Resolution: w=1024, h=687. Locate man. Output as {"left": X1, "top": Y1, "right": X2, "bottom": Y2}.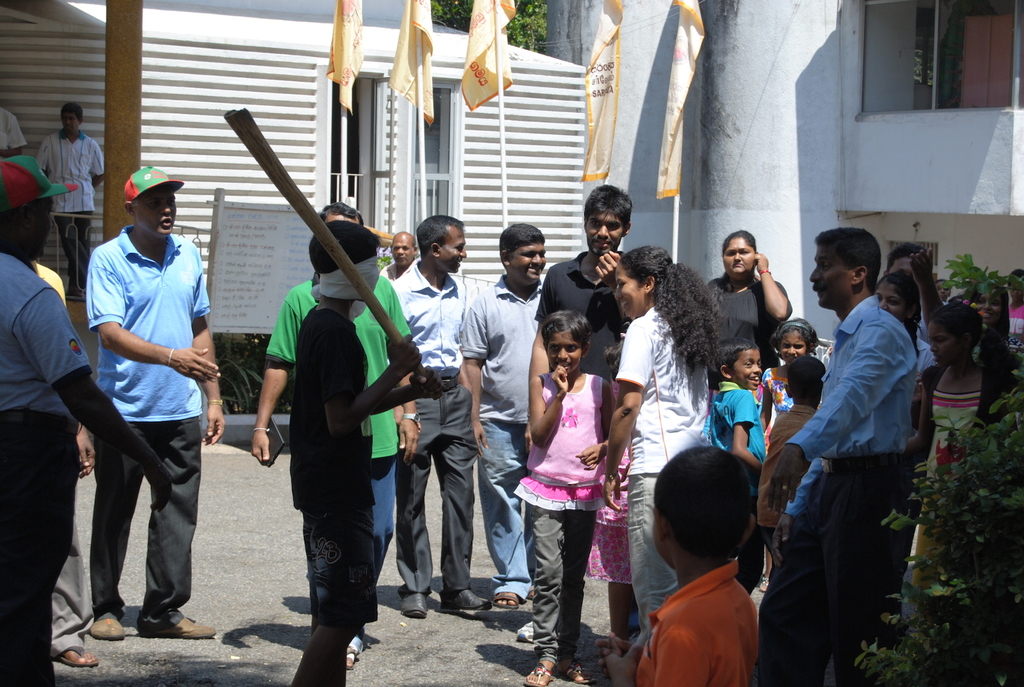
{"left": 84, "top": 166, "right": 219, "bottom": 645}.
